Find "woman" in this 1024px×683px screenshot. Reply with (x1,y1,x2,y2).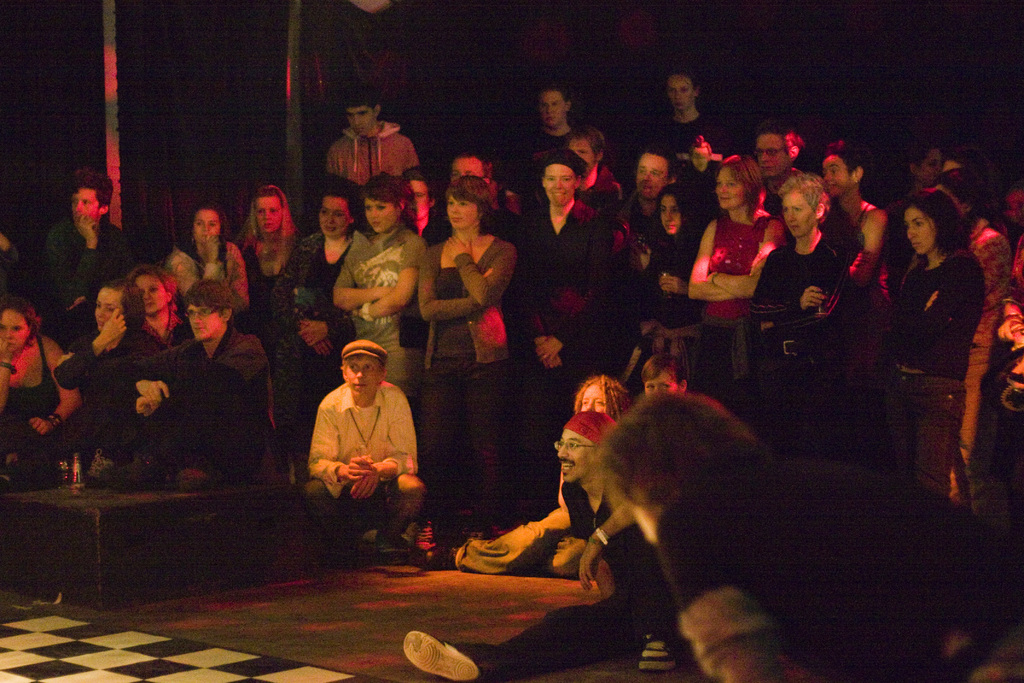
(333,173,428,424).
